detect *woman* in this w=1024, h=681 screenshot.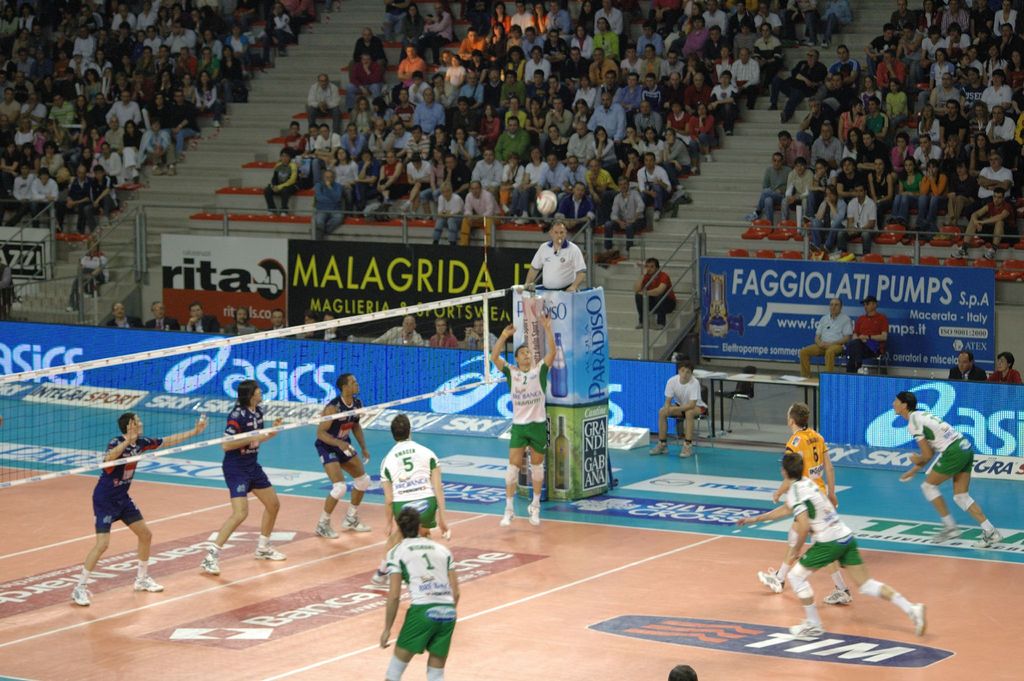
Detection: region(227, 21, 252, 71).
